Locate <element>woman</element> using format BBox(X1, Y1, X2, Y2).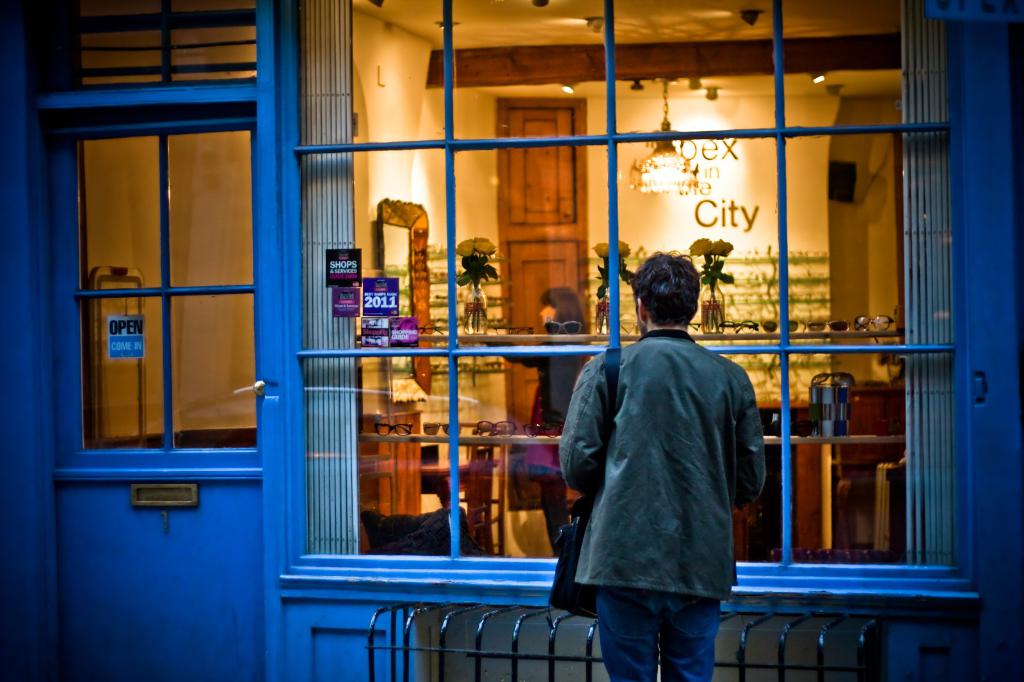
BBox(481, 285, 589, 557).
